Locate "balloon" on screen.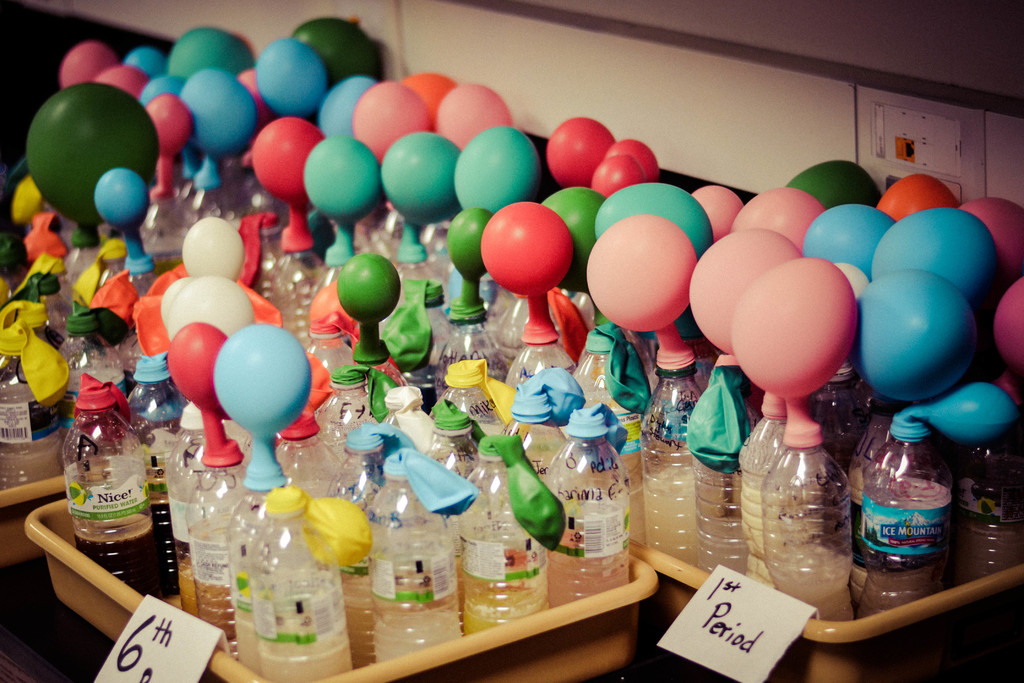
On screen at 379:131:463:267.
